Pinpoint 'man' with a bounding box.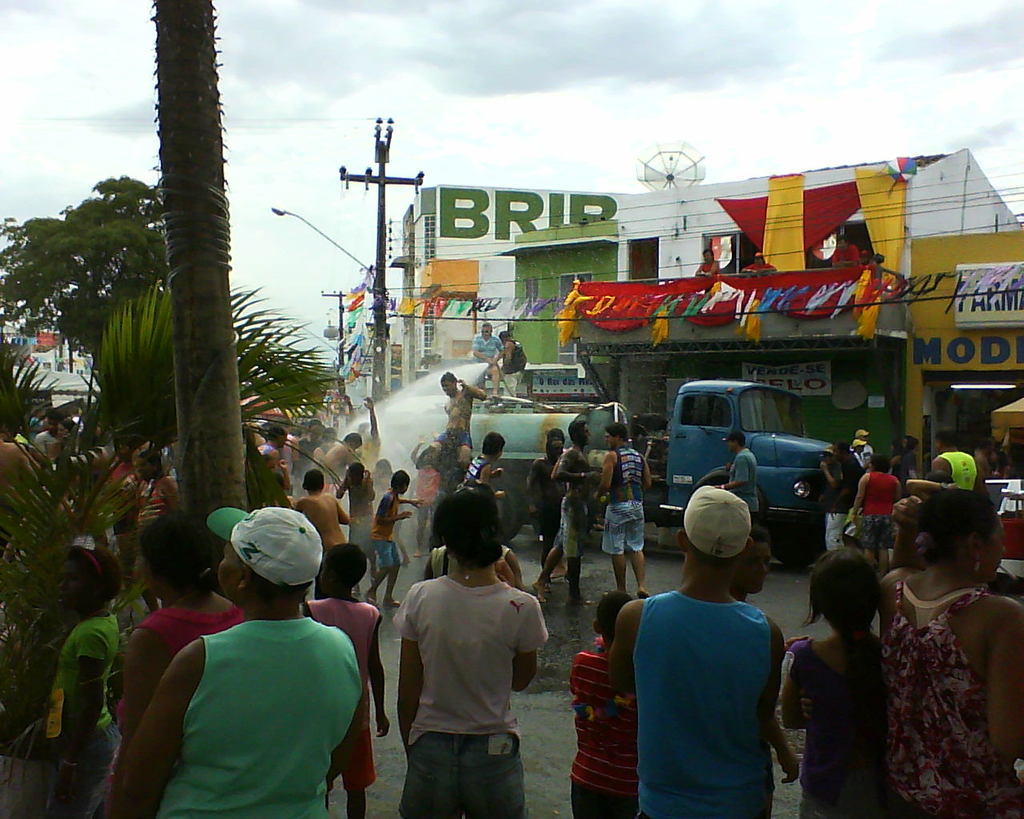
<box>974,437,995,481</box>.
